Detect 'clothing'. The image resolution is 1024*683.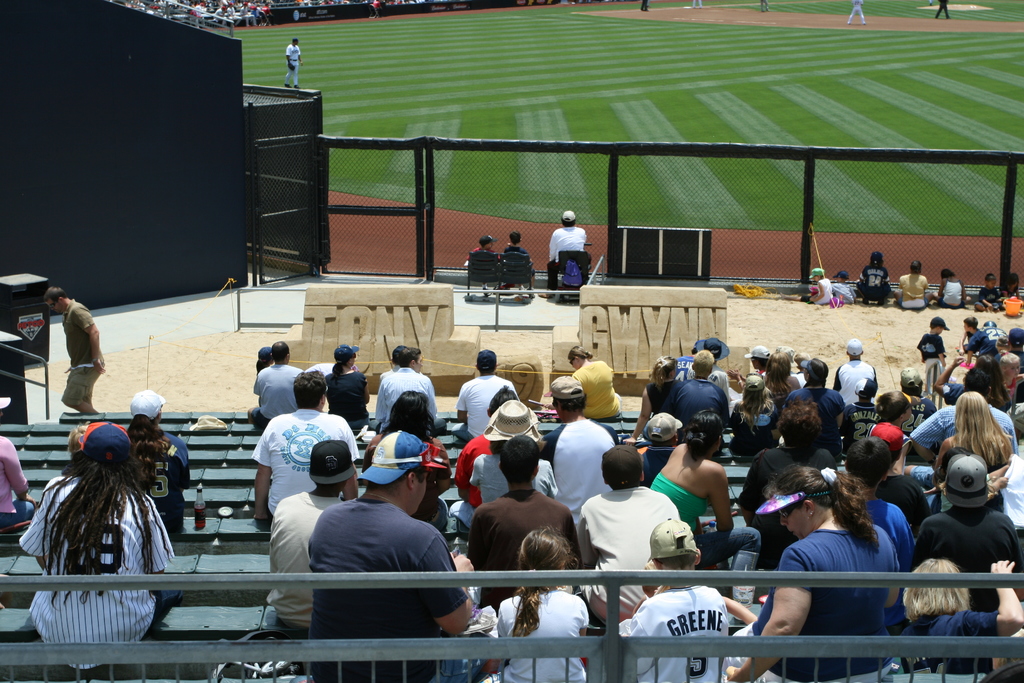
<bbox>0, 438, 28, 525</bbox>.
